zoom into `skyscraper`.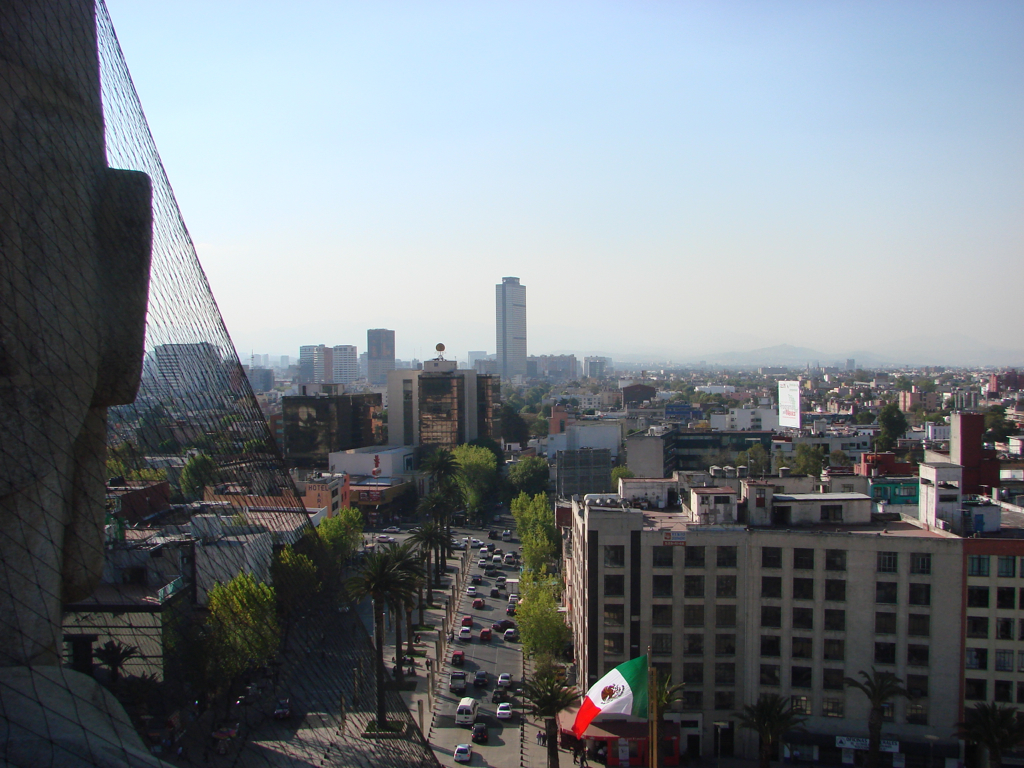
Zoom target: bbox=[524, 353, 573, 381].
